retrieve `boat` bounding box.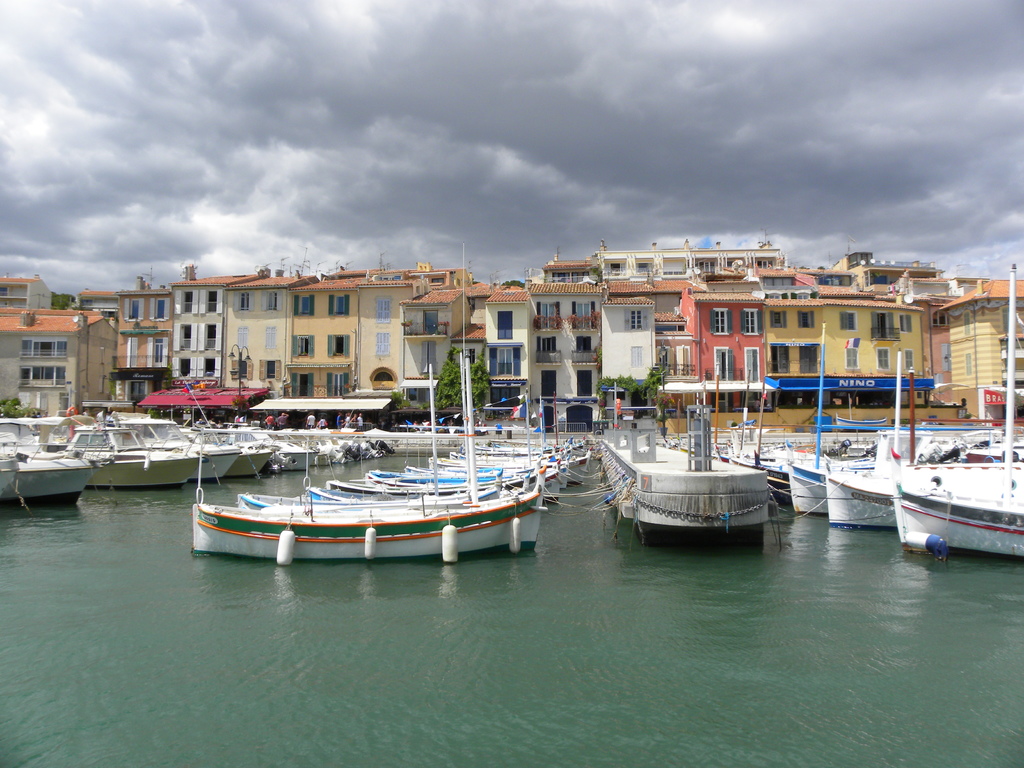
Bounding box: bbox=[204, 426, 281, 484].
